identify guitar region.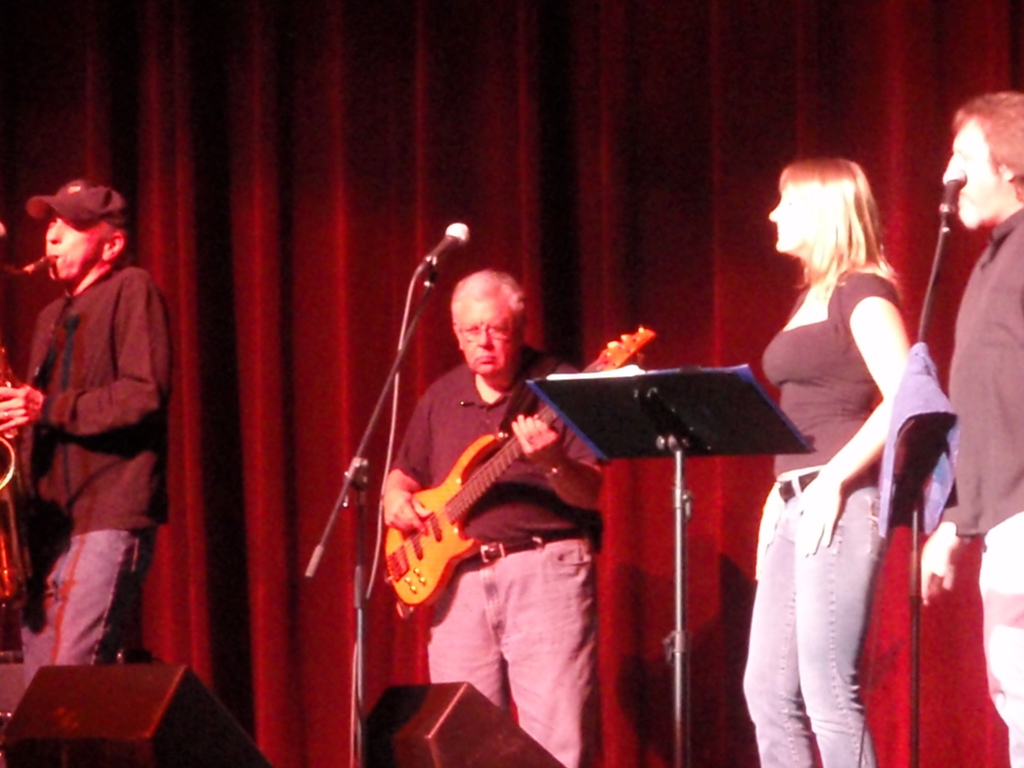
Region: bbox=[0, 217, 60, 620].
